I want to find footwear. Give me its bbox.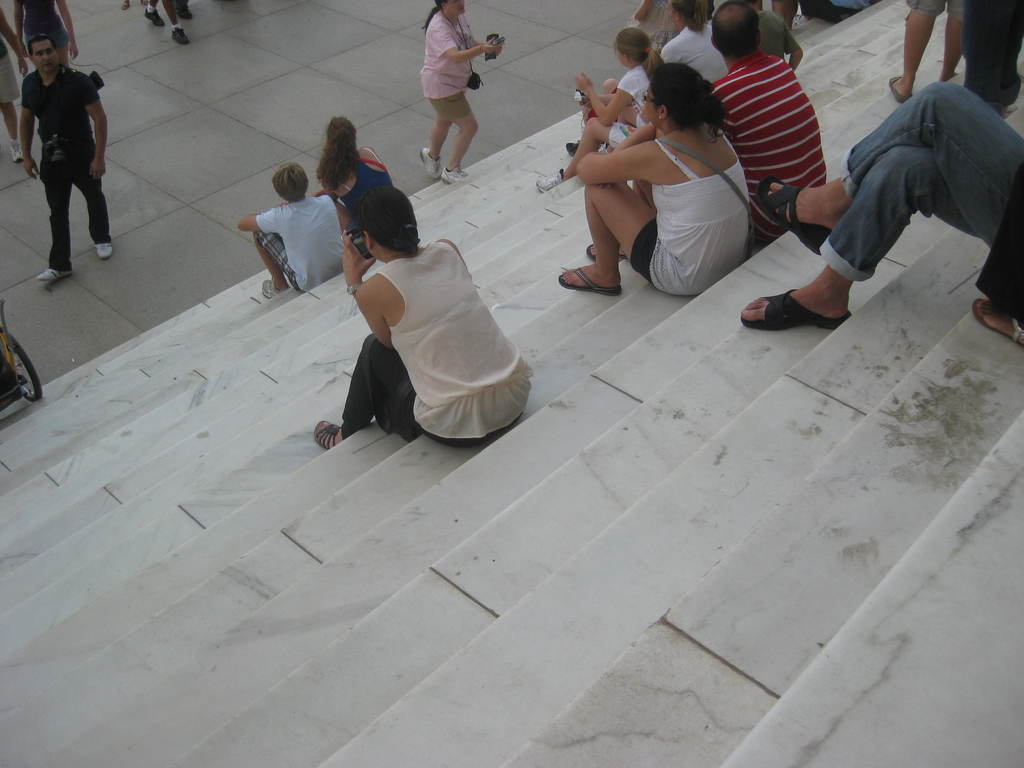
[left=531, top=164, right=566, bottom=197].
